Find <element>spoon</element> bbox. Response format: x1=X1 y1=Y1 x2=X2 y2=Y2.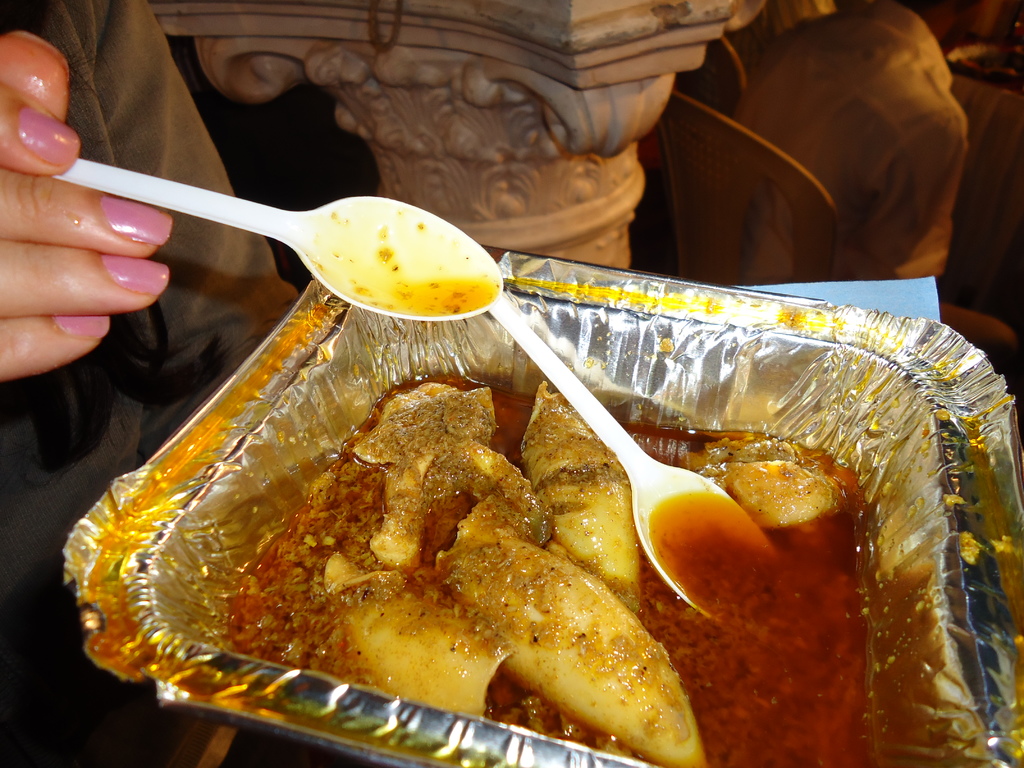
x1=486 y1=291 x2=780 y2=621.
